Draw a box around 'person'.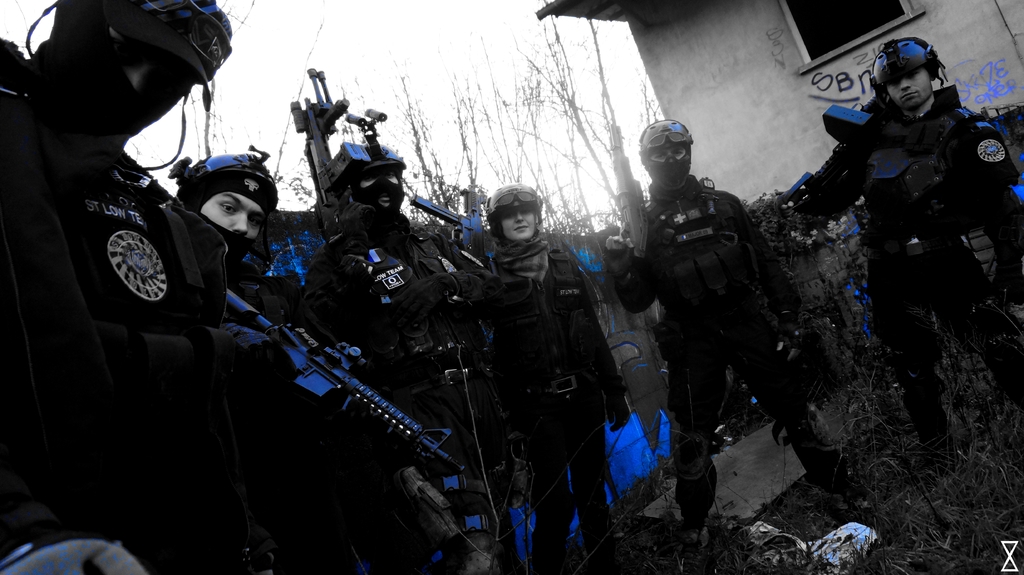
[760, 37, 1023, 473].
